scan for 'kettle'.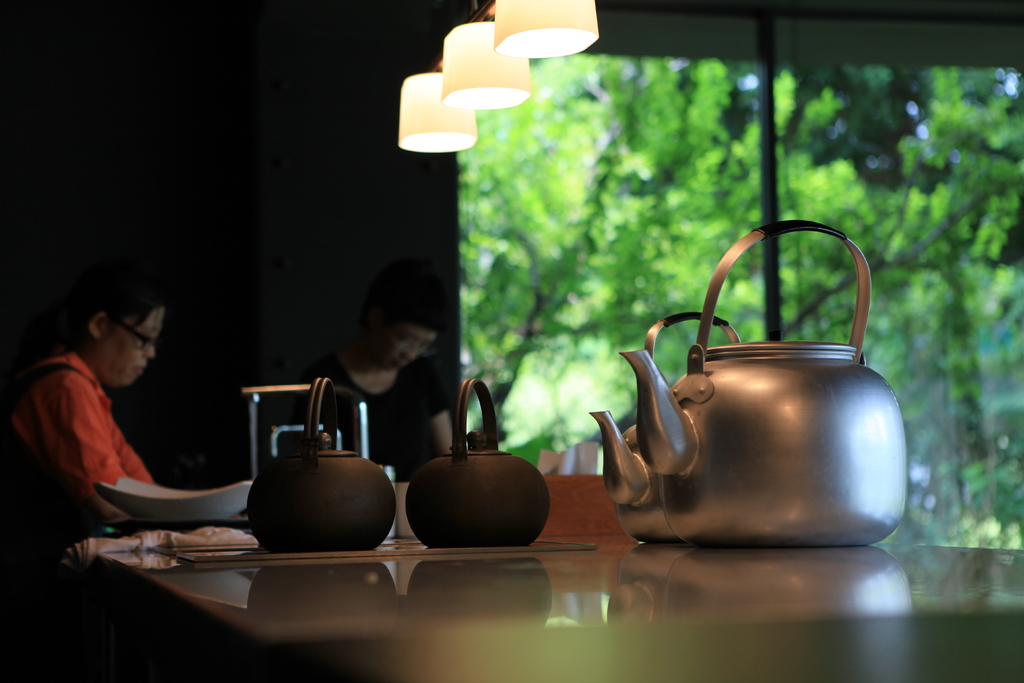
Scan result: [left=248, top=374, right=398, bottom=553].
